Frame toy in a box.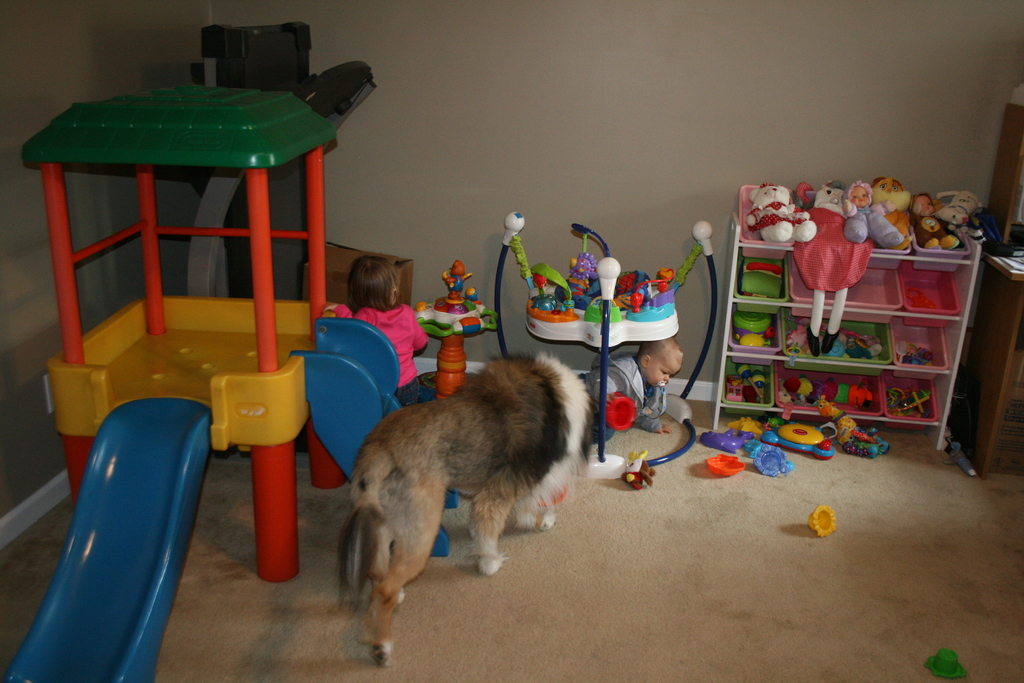
rect(707, 455, 745, 476).
